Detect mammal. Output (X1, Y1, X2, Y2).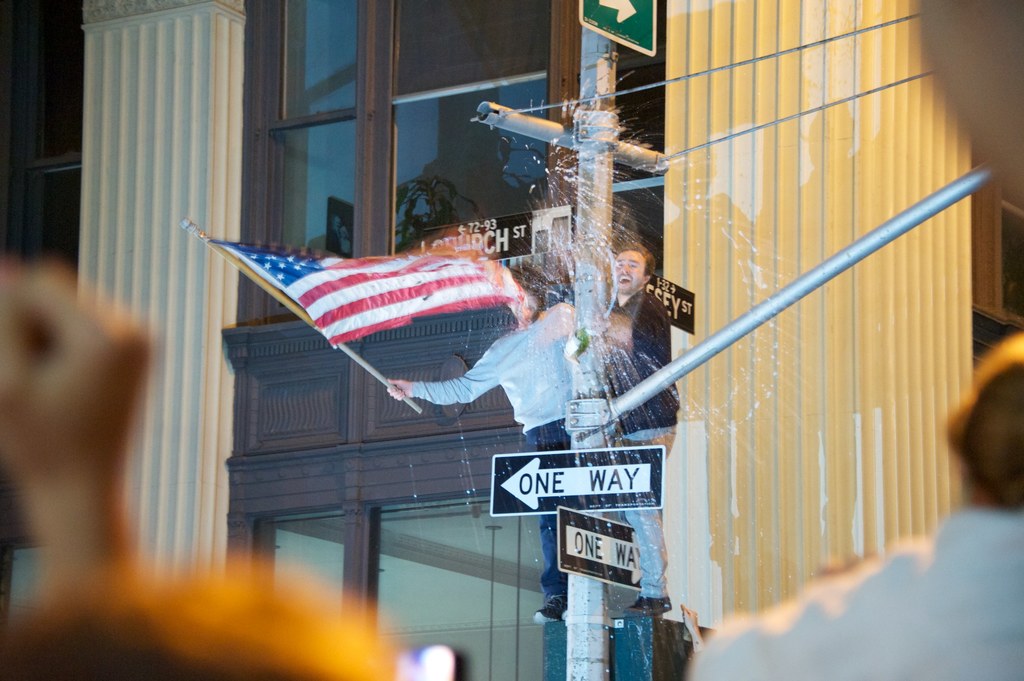
(682, 328, 1023, 680).
